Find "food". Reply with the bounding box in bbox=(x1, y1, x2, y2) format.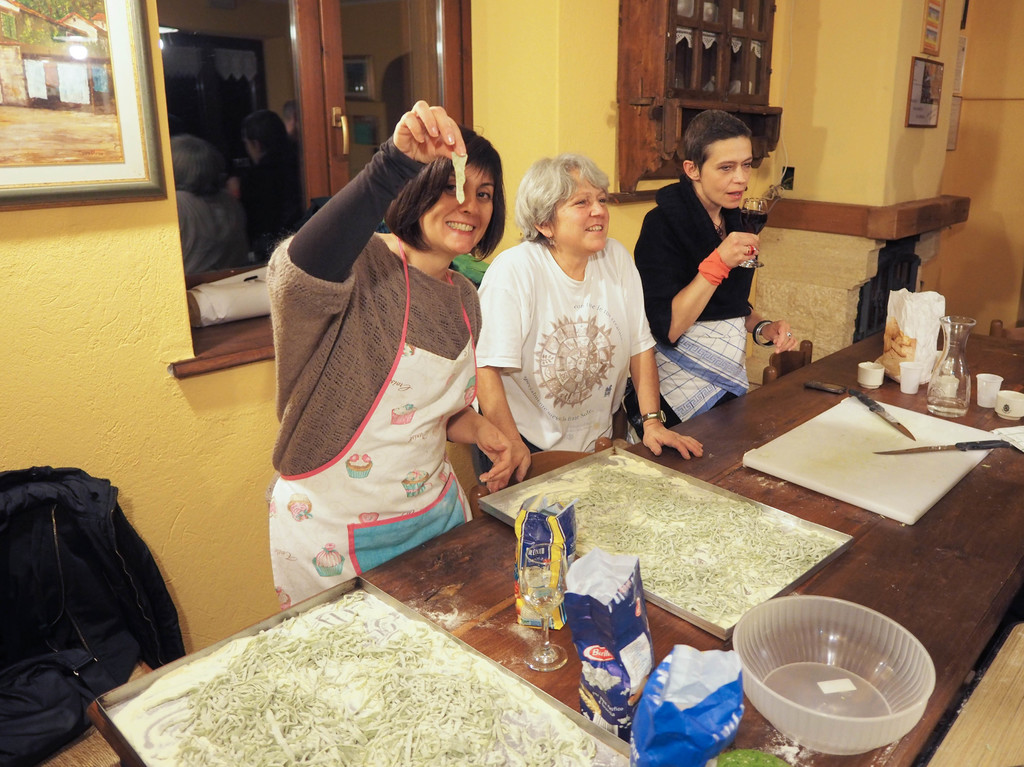
bbox=(267, 497, 278, 518).
